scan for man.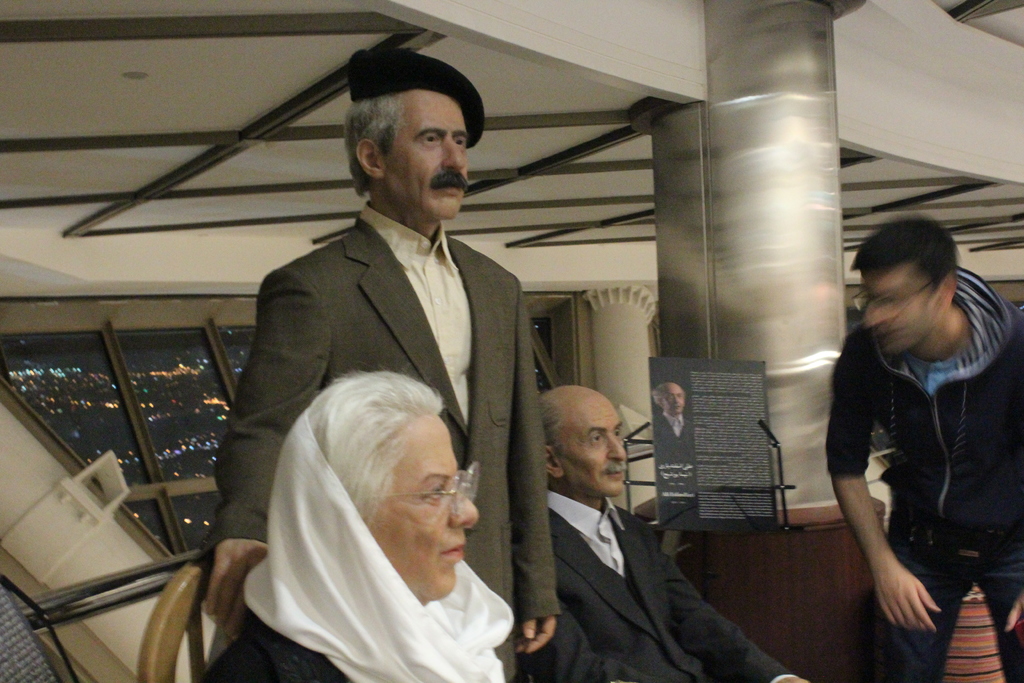
Scan result: select_region(826, 218, 1023, 682).
